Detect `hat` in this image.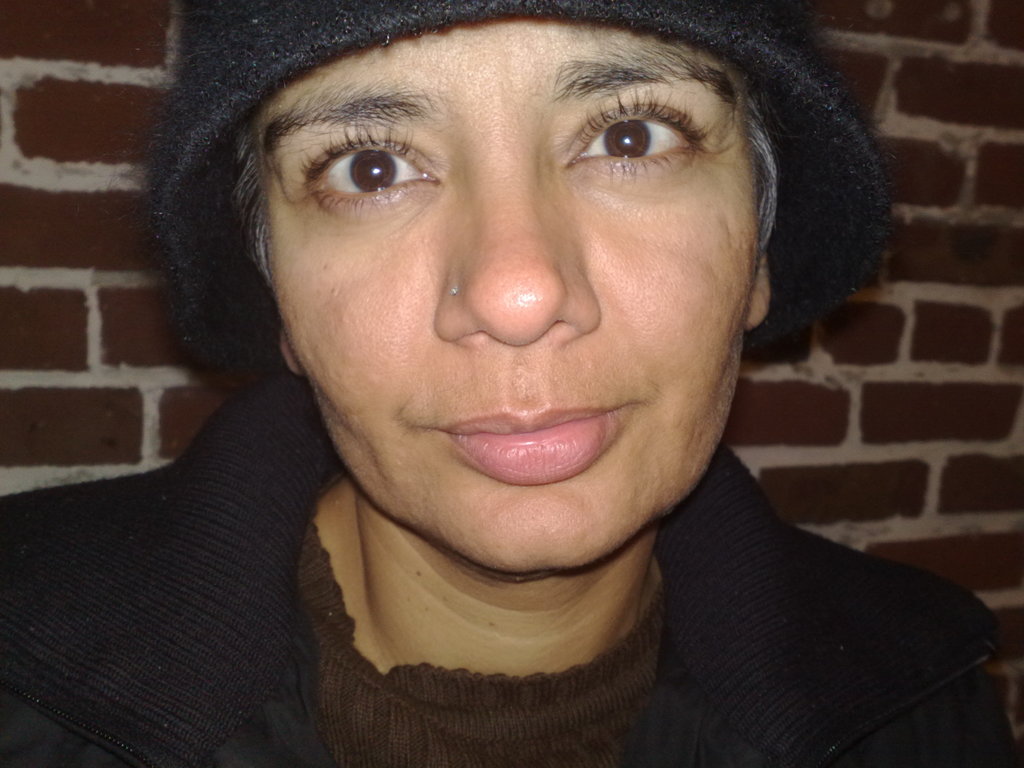
Detection: [131, 0, 906, 404].
